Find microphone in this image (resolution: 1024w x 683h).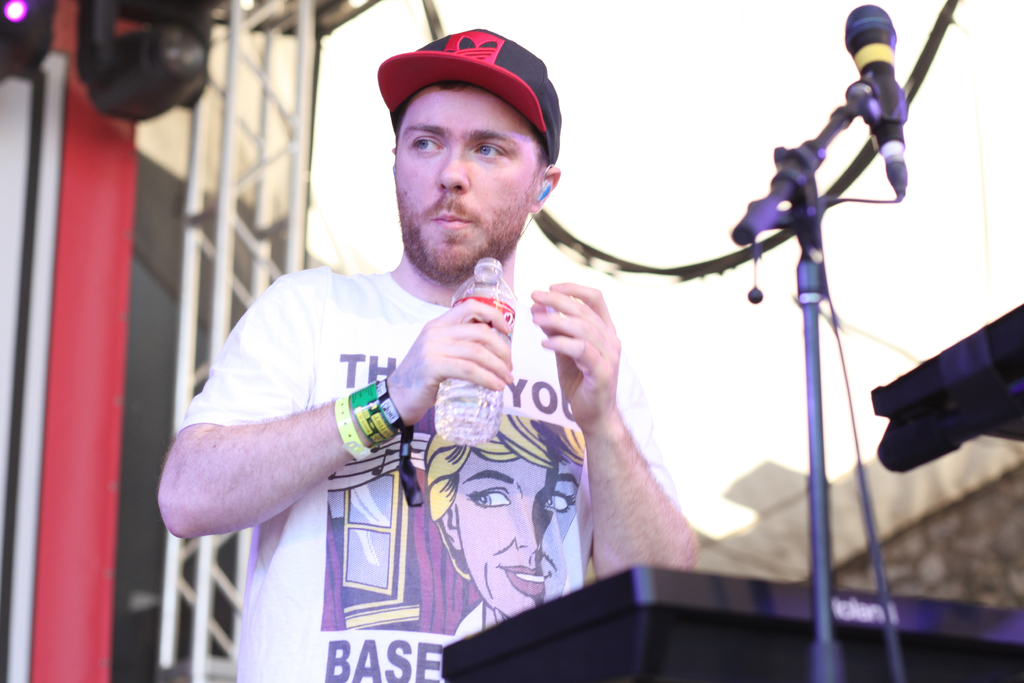
843/0/905/152.
